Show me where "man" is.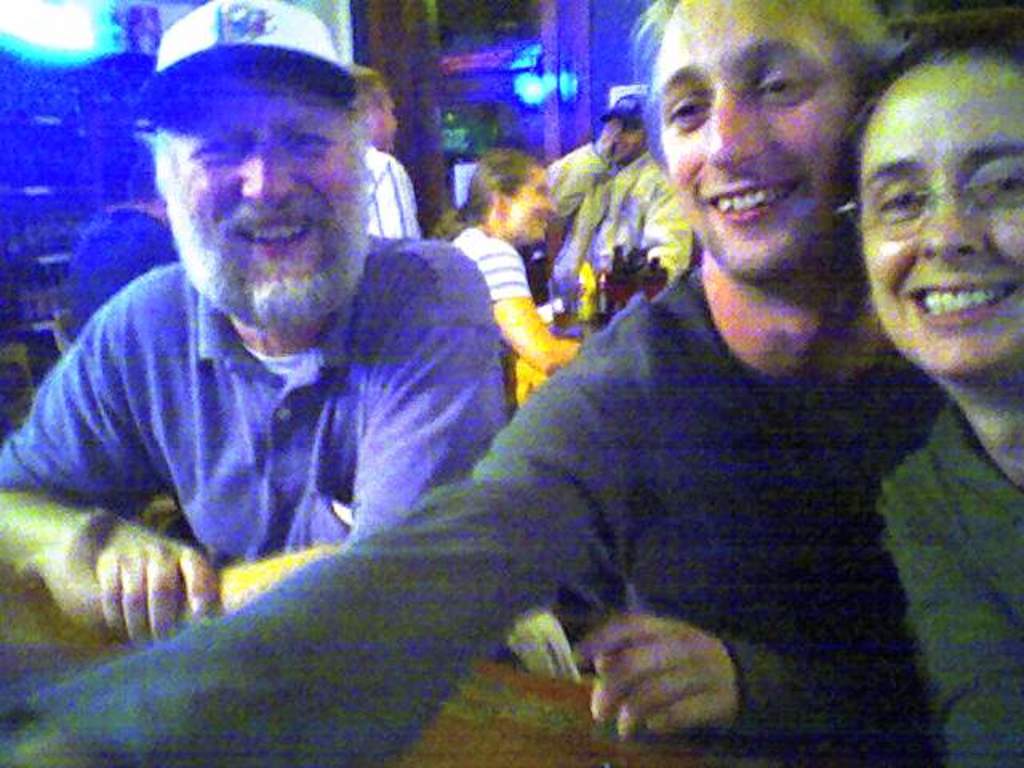
"man" is at <box>432,147,579,373</box>.
